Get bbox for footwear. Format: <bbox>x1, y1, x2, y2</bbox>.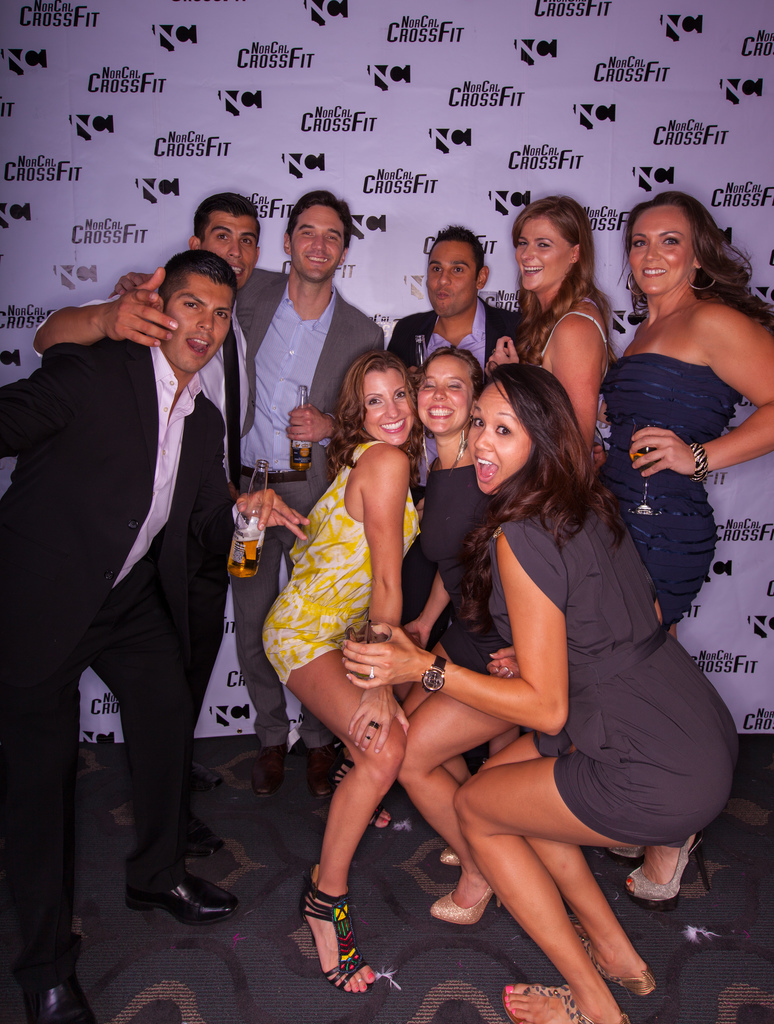
<bbox>299, 750, 344, 804</bbox>.
